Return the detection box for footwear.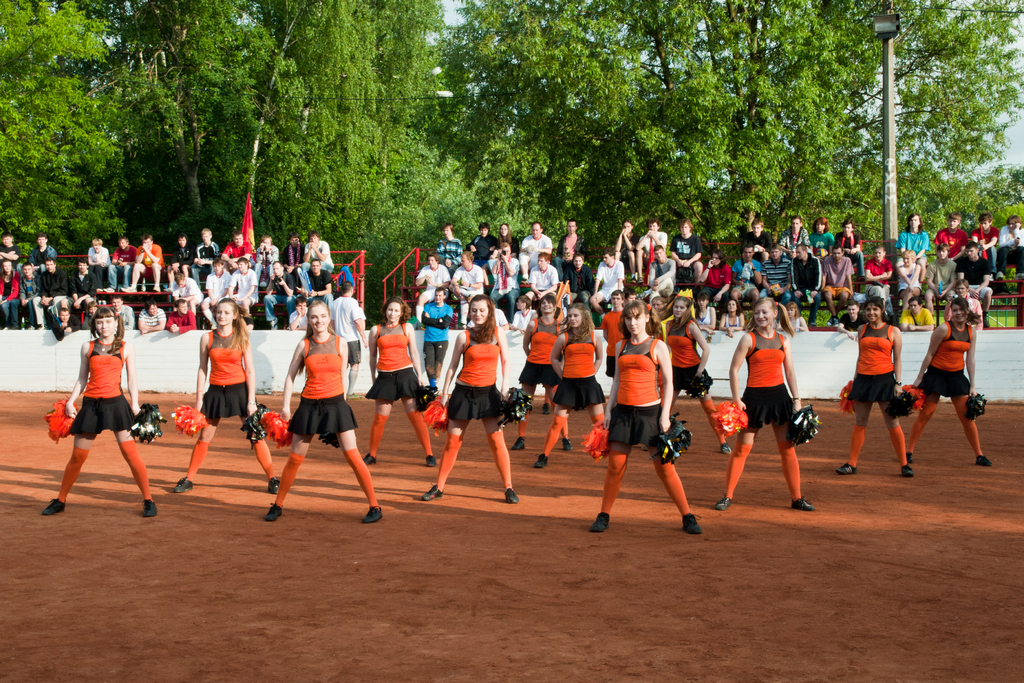
(559, 436, 571, 450).
